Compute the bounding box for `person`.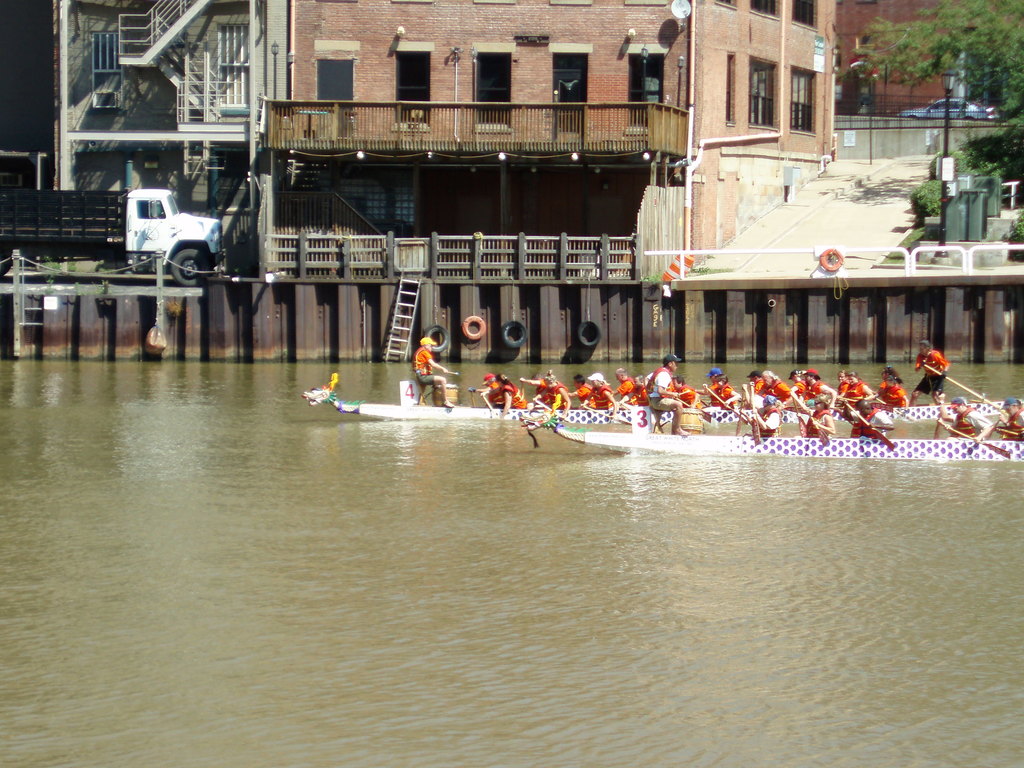
bbox=[838, 401, 891, 449].
